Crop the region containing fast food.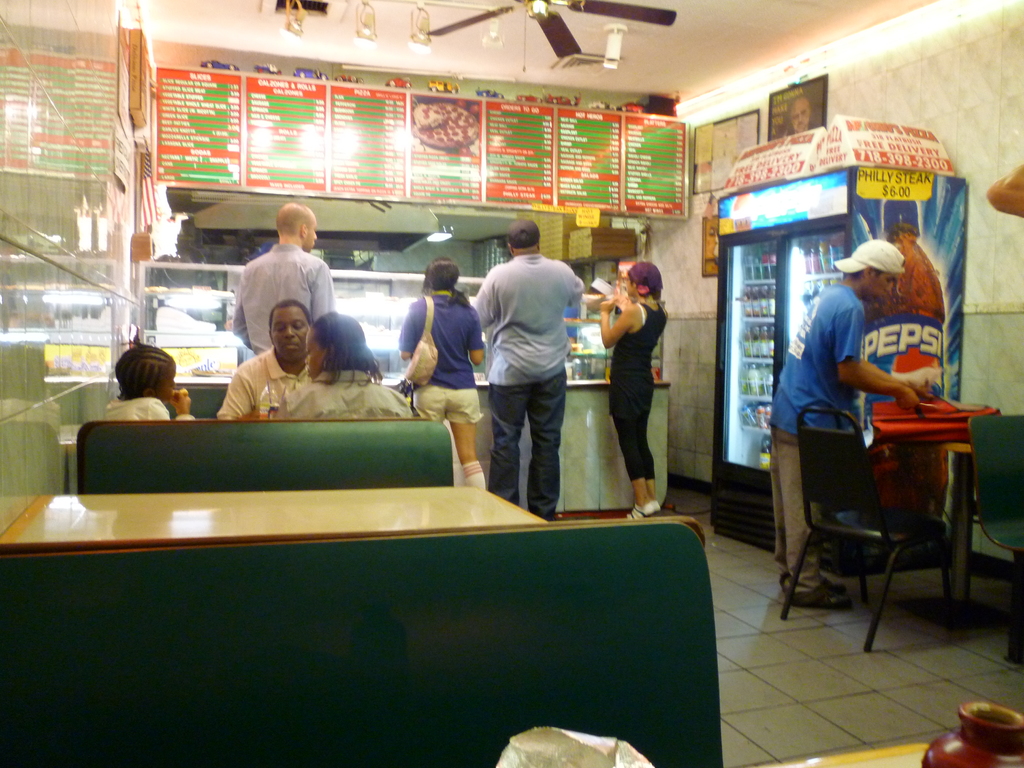
Crop region: (left=409, top=100, right=478, bottom=150).
